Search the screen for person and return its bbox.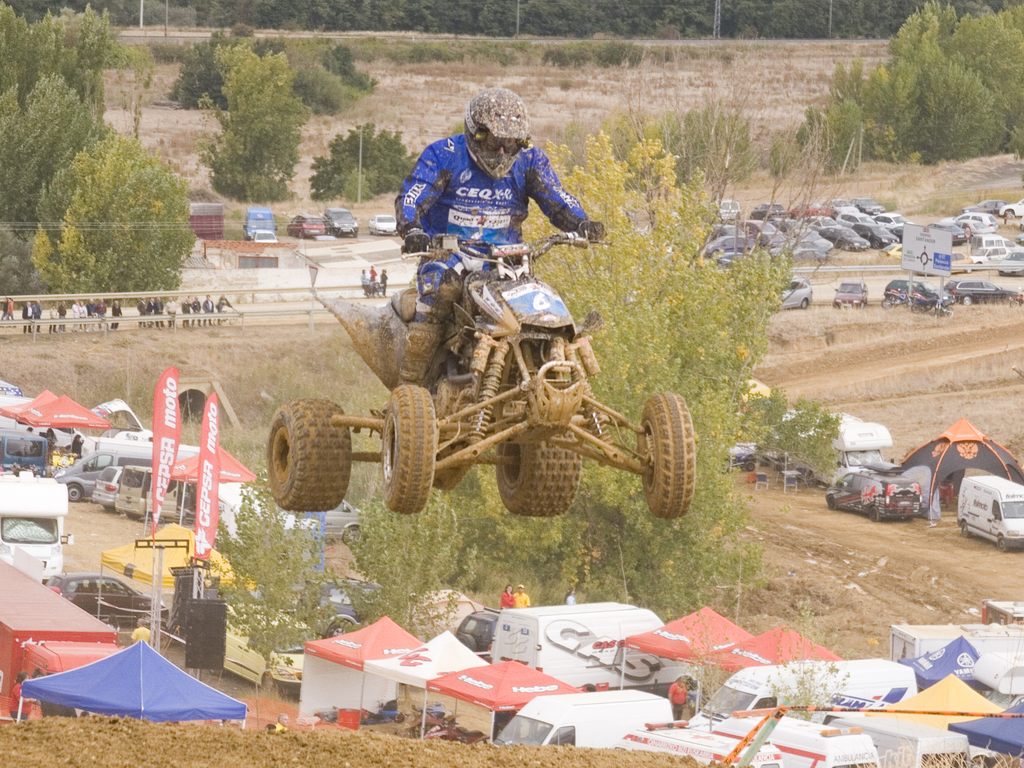
Found: detection(510, 583, 532, 611).
